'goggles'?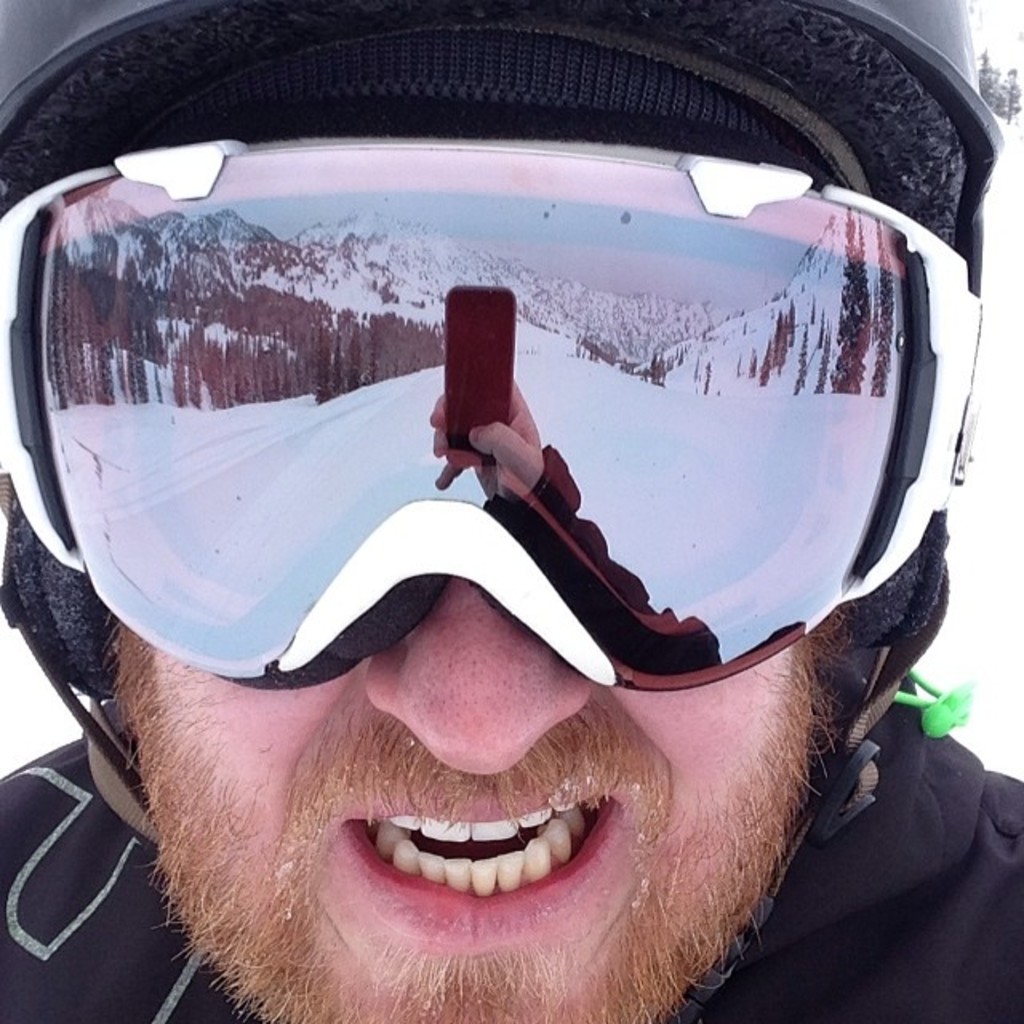
0 128 981 694
